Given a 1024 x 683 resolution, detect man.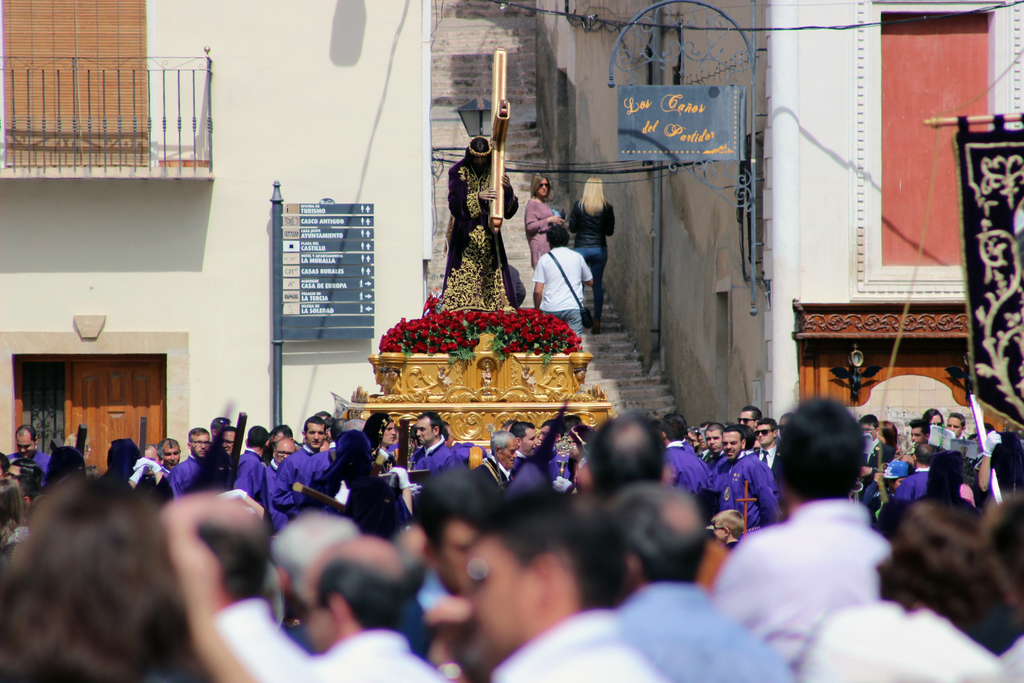
(left=232, top=420, right=269, bottom=507).
